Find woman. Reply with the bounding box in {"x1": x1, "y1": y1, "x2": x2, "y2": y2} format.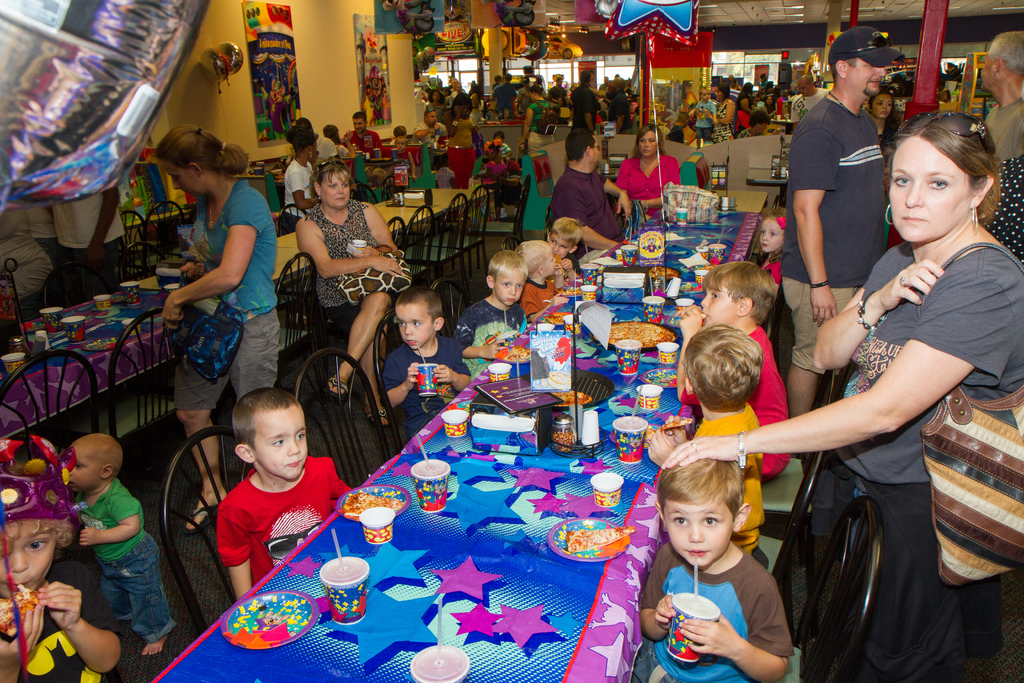
{"x1": 444, "y1": 94, "x2": 485, "y2": 188}.
